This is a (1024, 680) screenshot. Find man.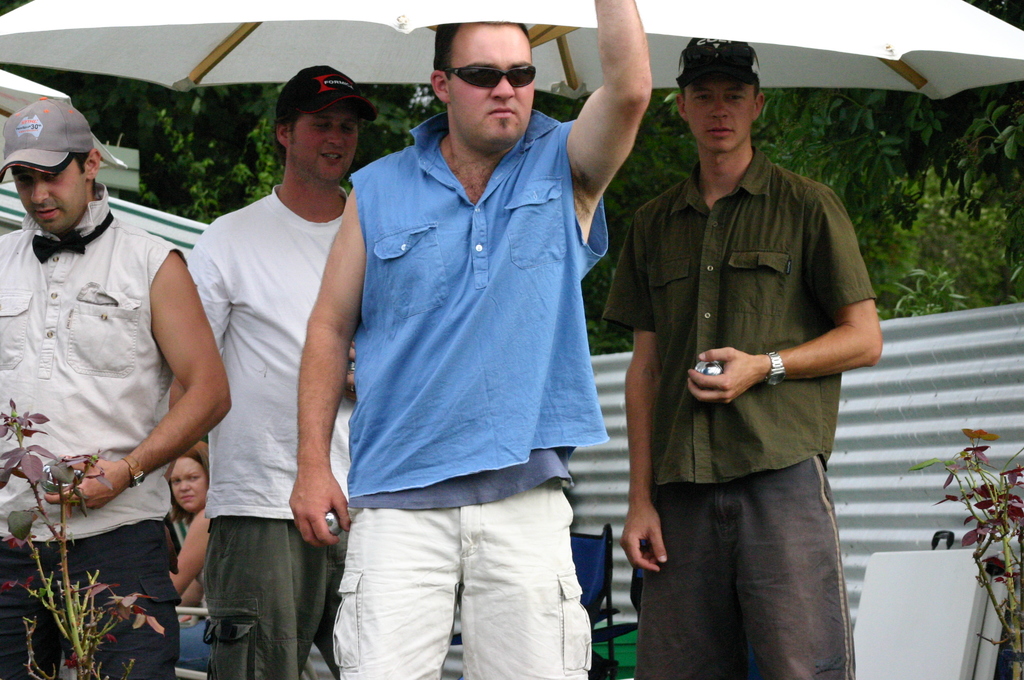
Bounding box: l=284, t=0, r=648, b=679.
